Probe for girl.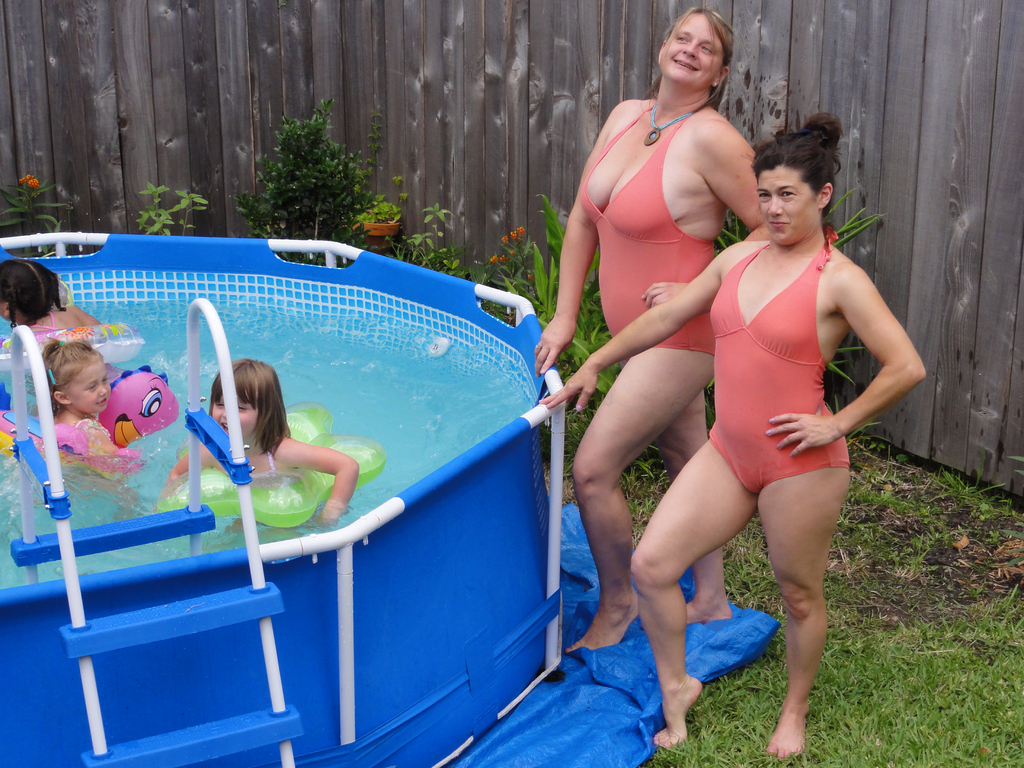
Probe result: left=38, top=339, right=138, bottom=468.
